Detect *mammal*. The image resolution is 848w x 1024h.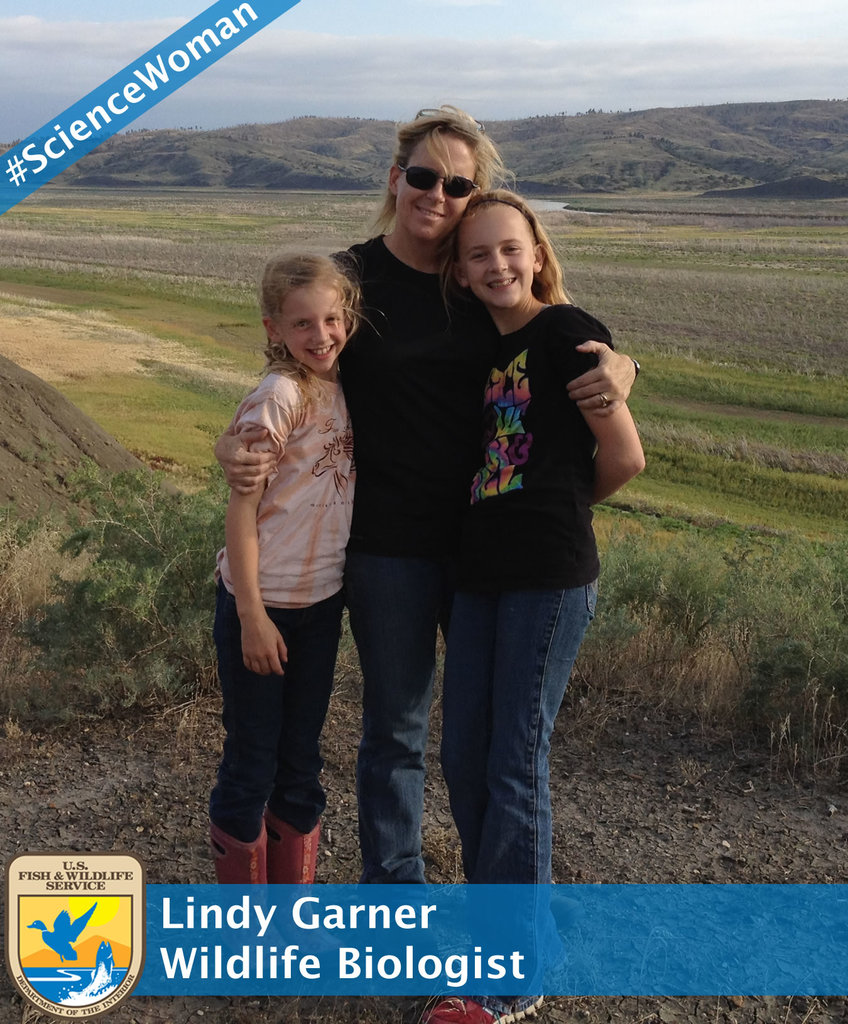
detection(216, 99, 641, 892).
